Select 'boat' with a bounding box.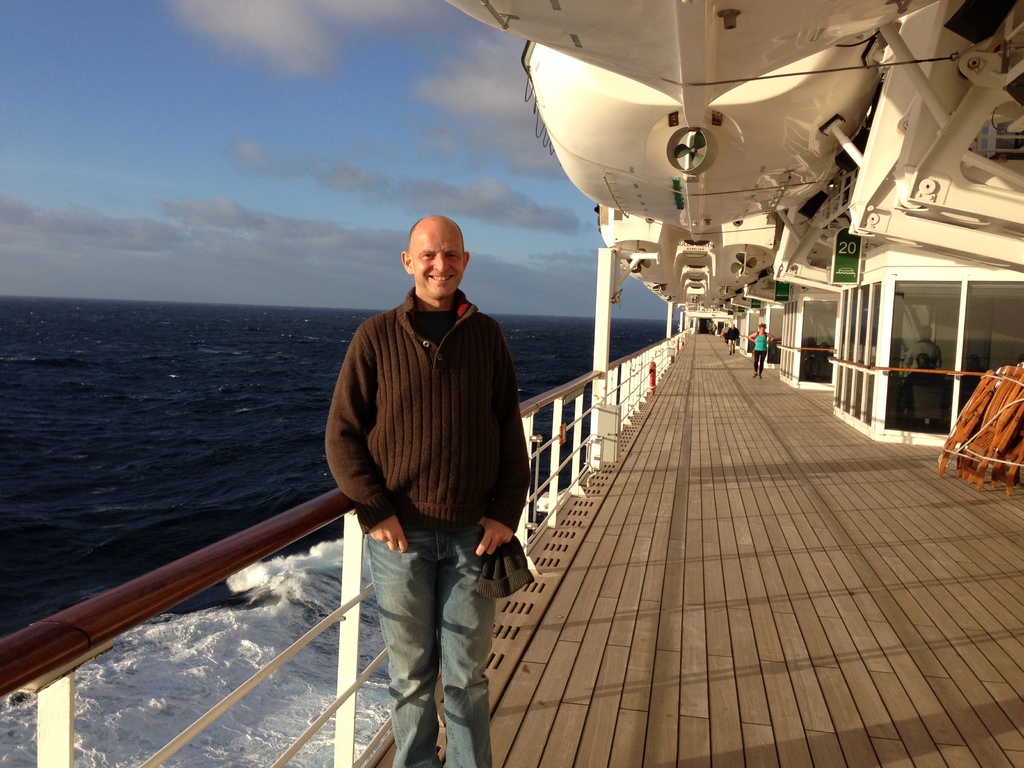
445 0 941 127.
